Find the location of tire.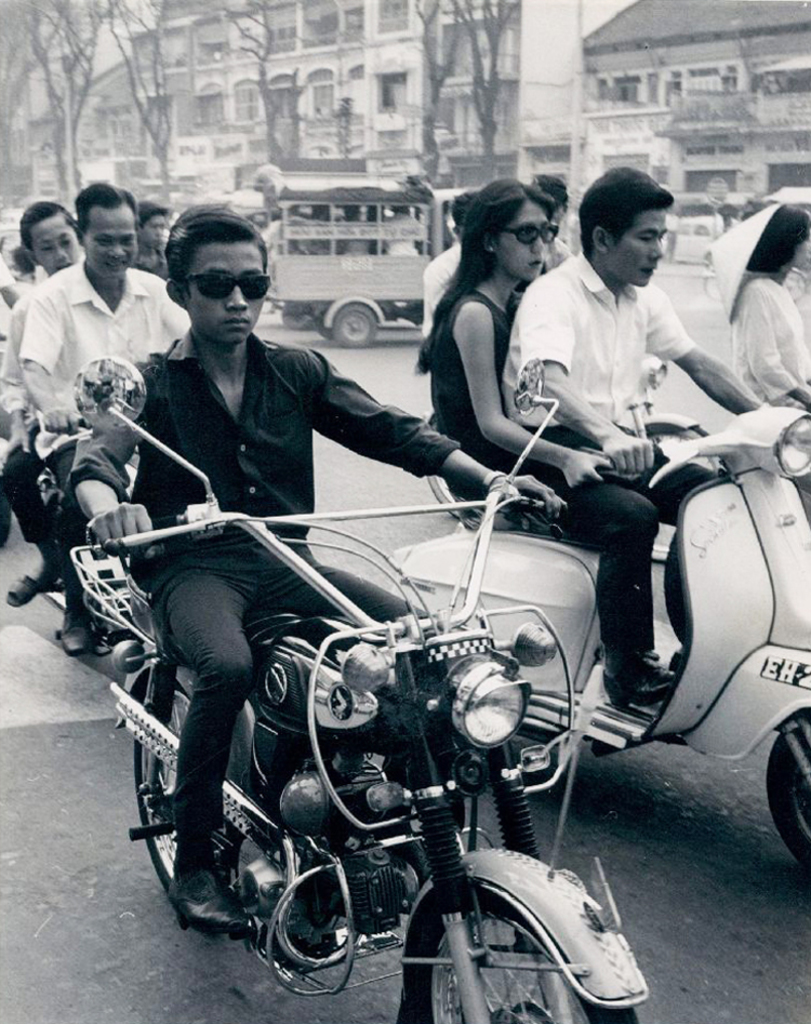
Location: 278:302:311:334.
